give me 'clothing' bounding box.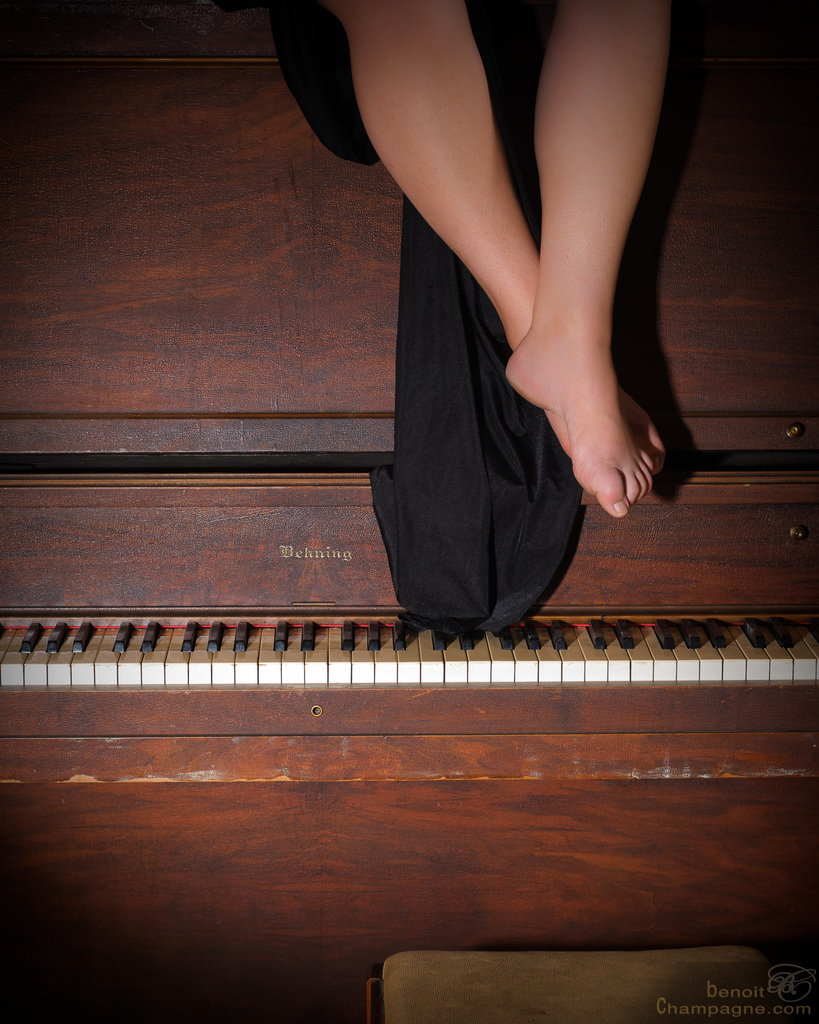
(left=270, top=0, right=575, bottom=642).
